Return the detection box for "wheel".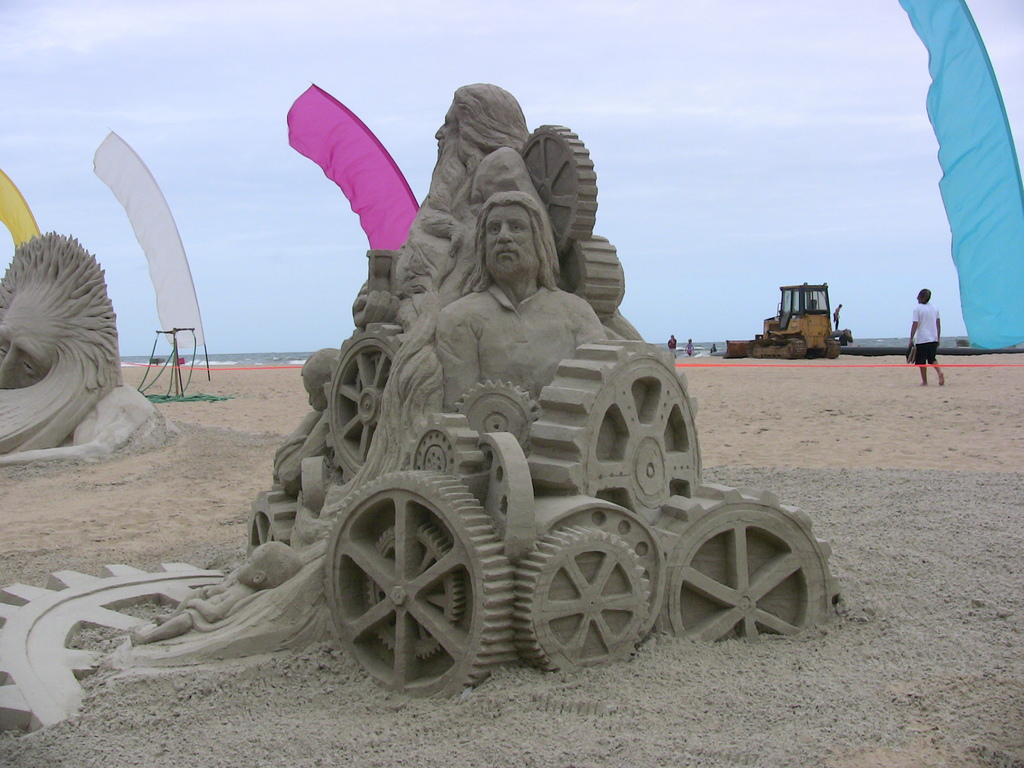
[511, 521, 654, 672].
